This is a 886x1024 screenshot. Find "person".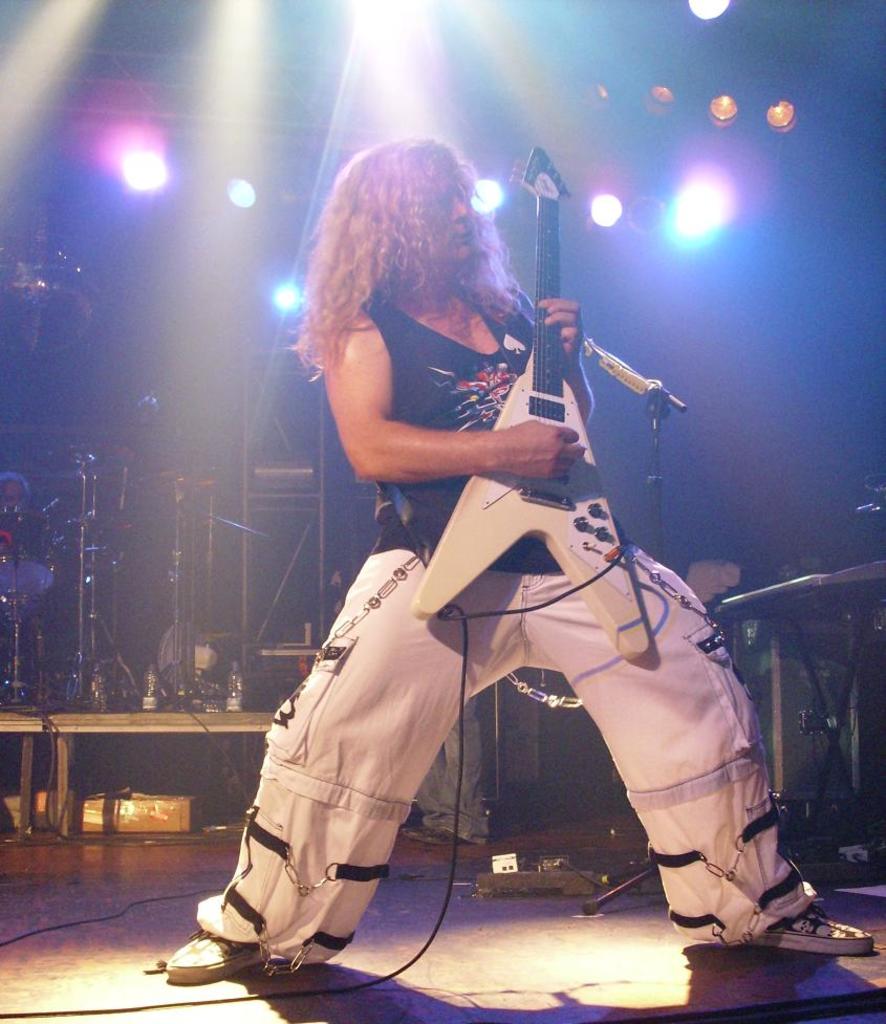
Bounding box: <box>253,173,759,977</box>.
